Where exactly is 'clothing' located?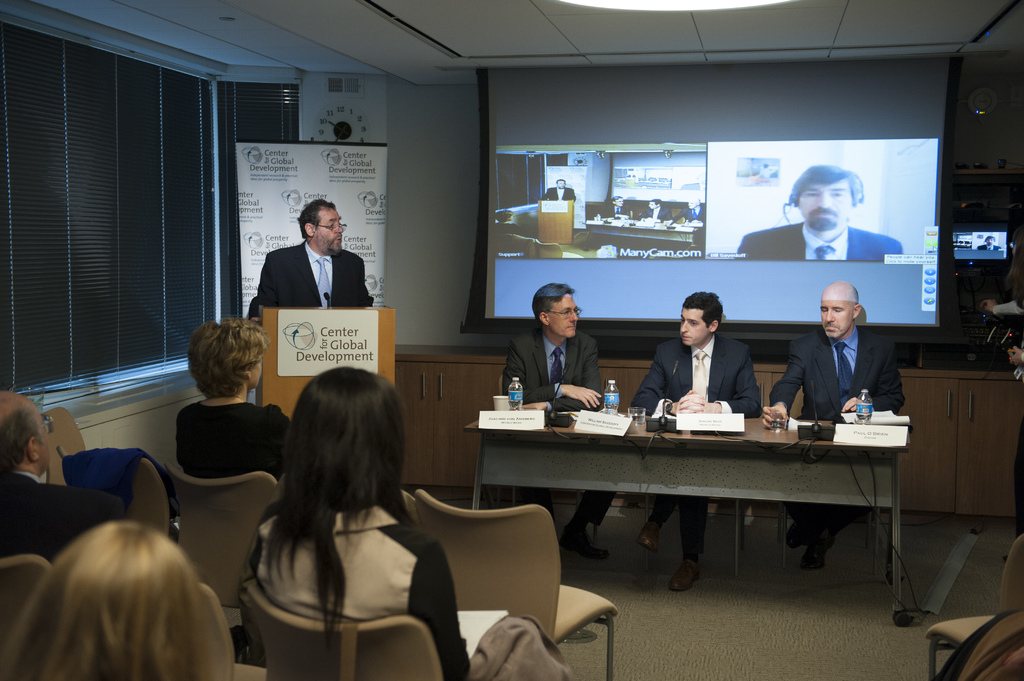
Its bounding box is [left=977, top=244, right=998, bottom=250].
